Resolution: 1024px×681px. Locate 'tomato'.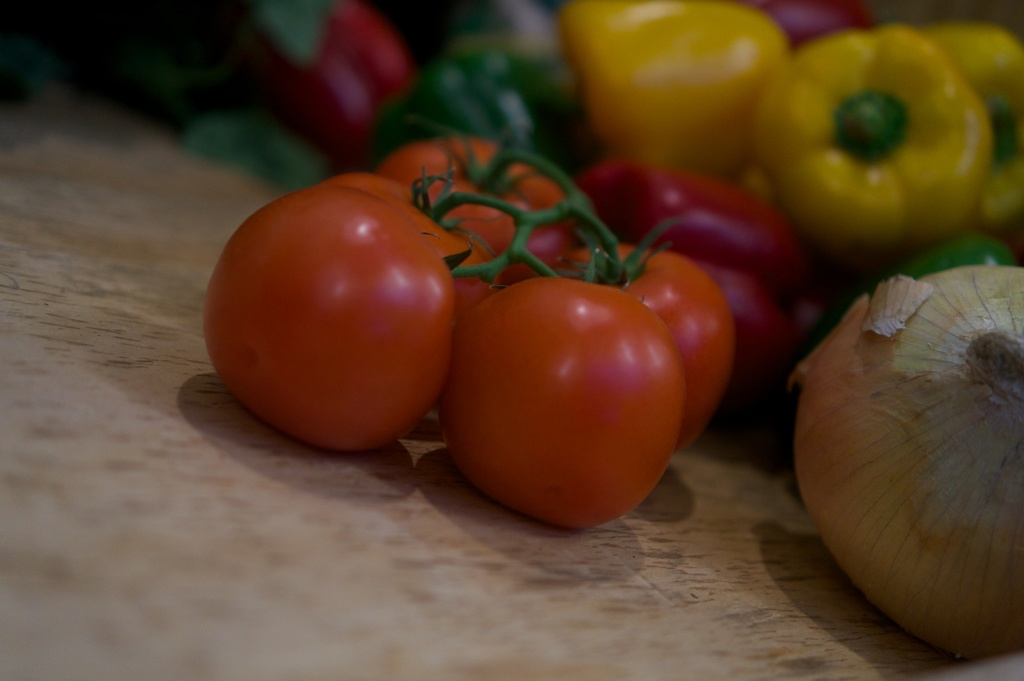
crop(349, 135, 750, 534).
